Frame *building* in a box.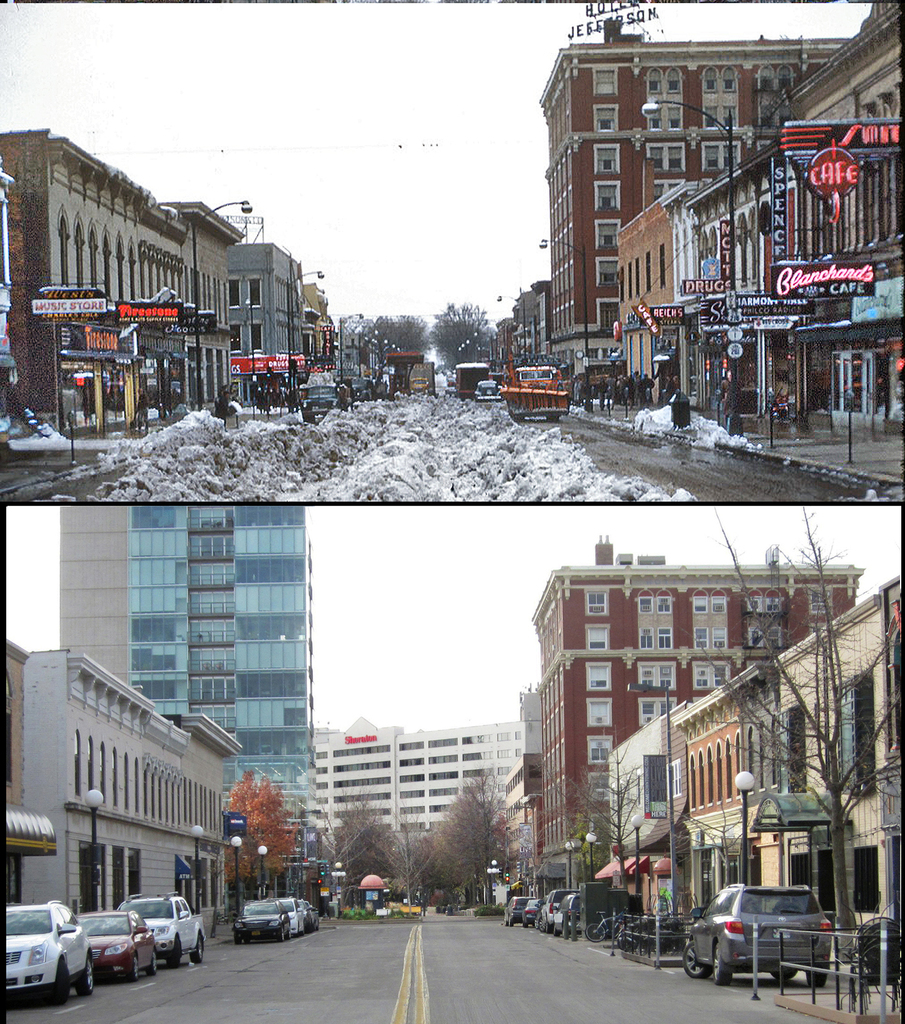
locate(532, 536, 868, 892).
